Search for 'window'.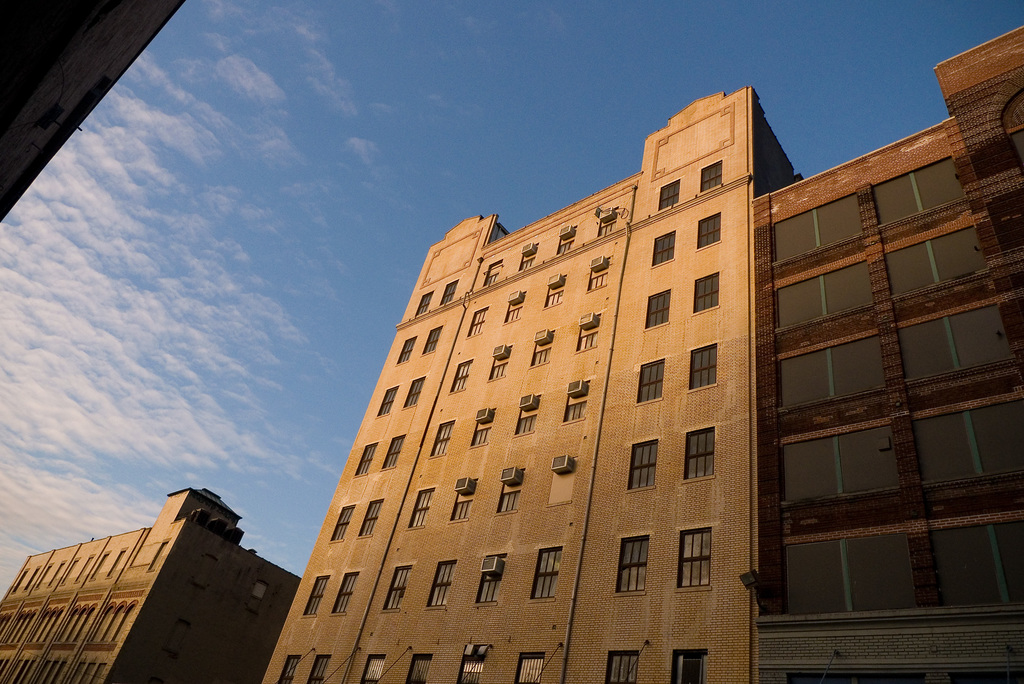
Found at 514,236,531,269.
